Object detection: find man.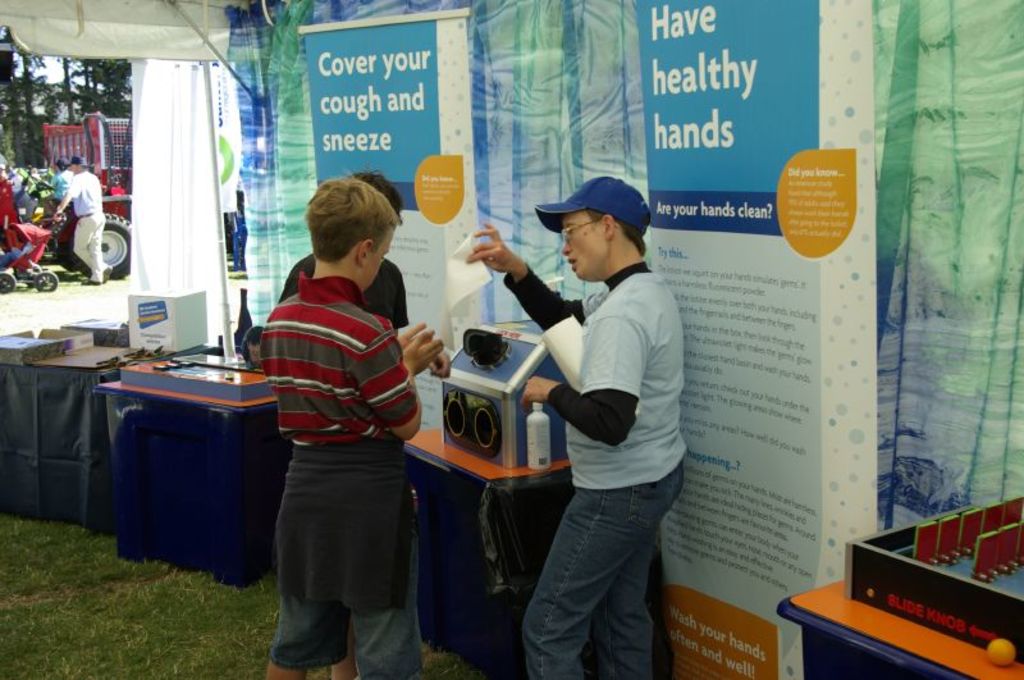
l=463, t=175, r=690, b=679.
